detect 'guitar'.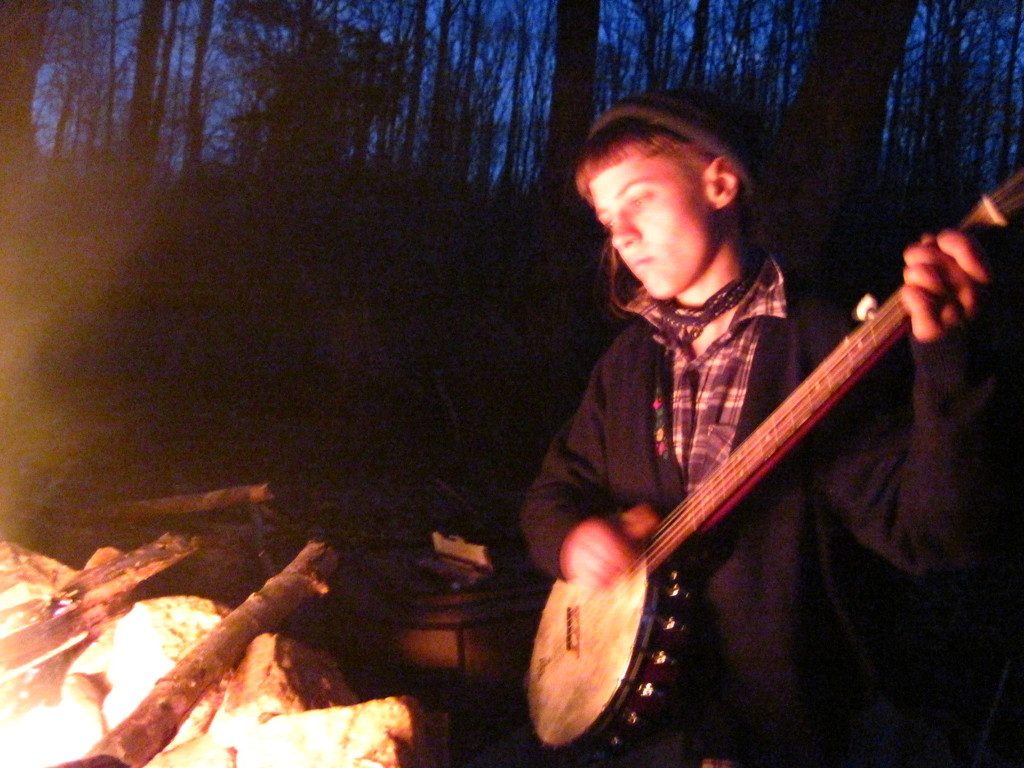
Detected at crop(521, 168, 1023, 767).
